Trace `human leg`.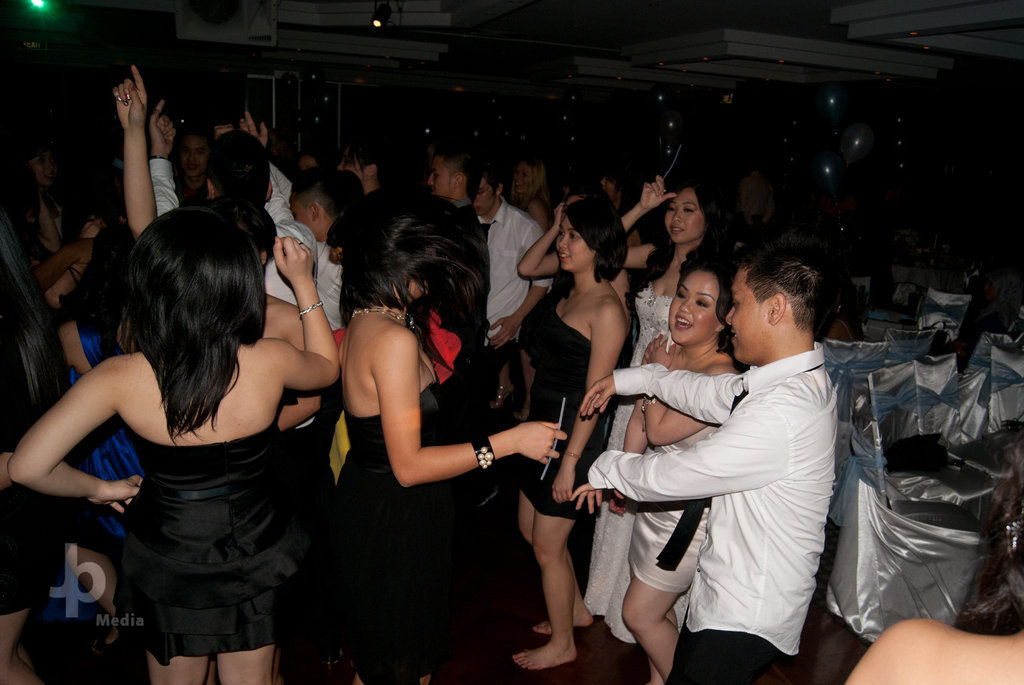
Traced to [527, 411, 594, 636].
